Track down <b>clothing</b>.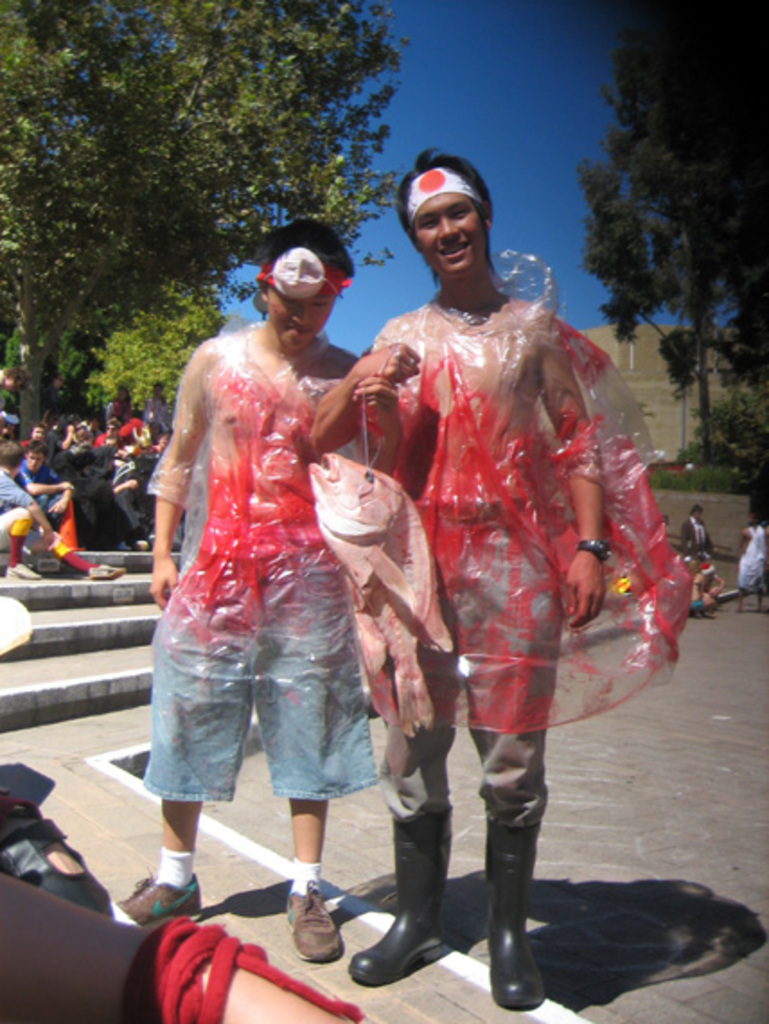
Tracked to {"left": 9, "top": 456, "right": 70, "bottom": 525}.
